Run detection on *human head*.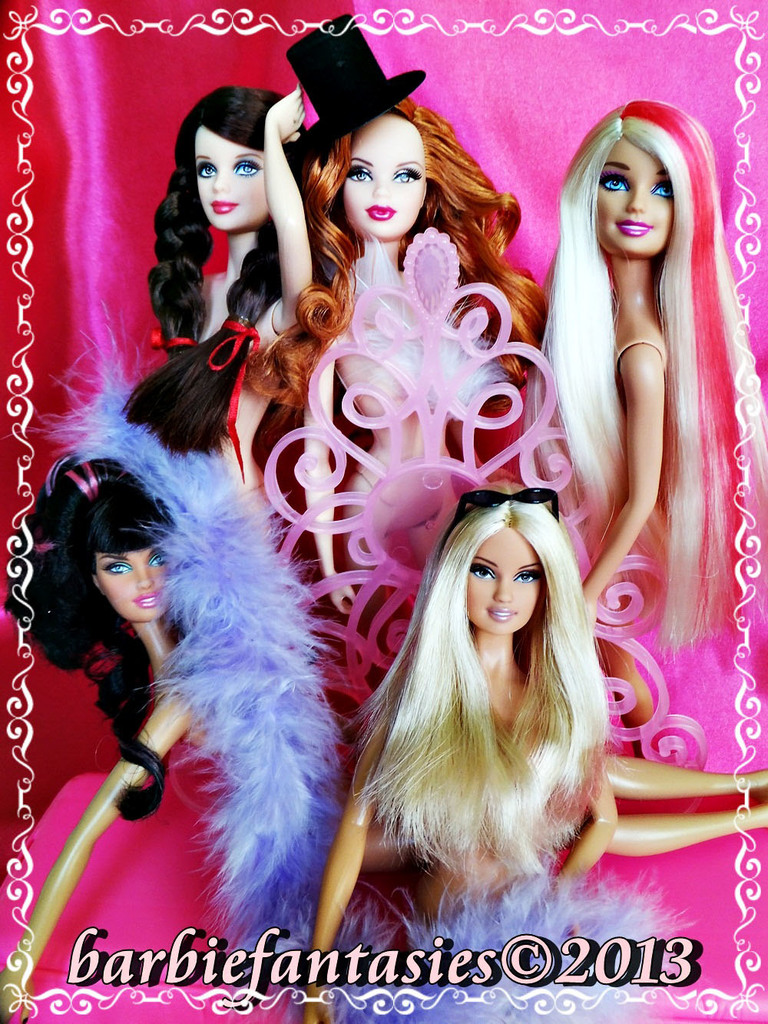
Result: crop(91, 461, 177, 625).
